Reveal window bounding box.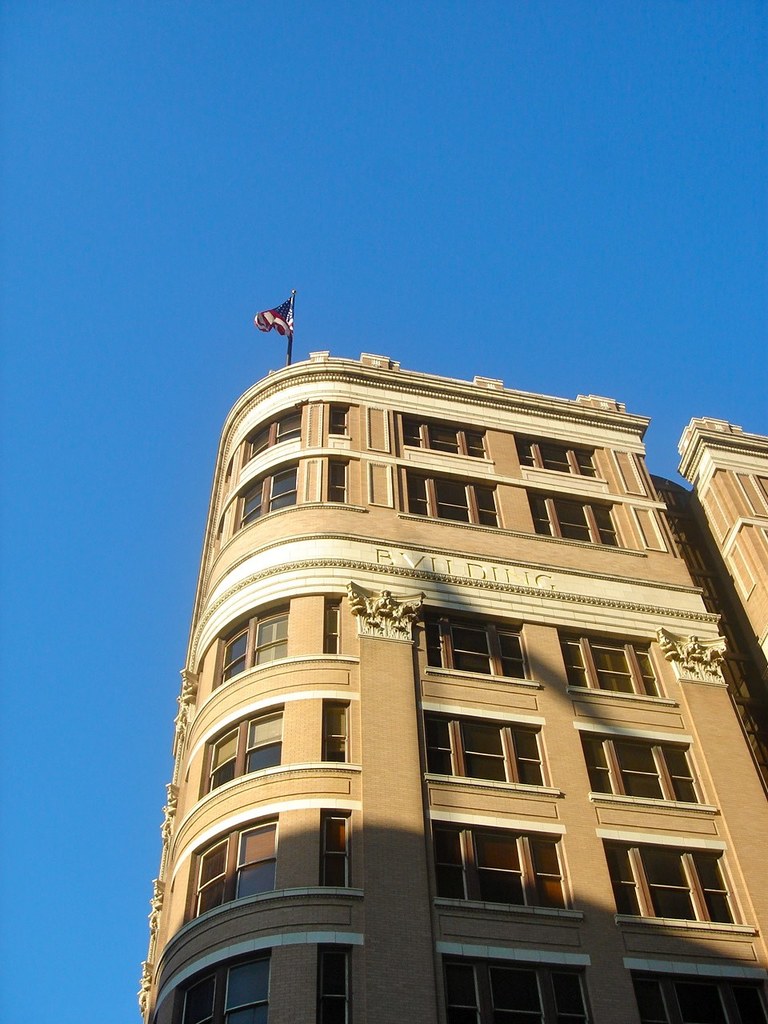
Revealed: rect(322, 593, 342, 660).
